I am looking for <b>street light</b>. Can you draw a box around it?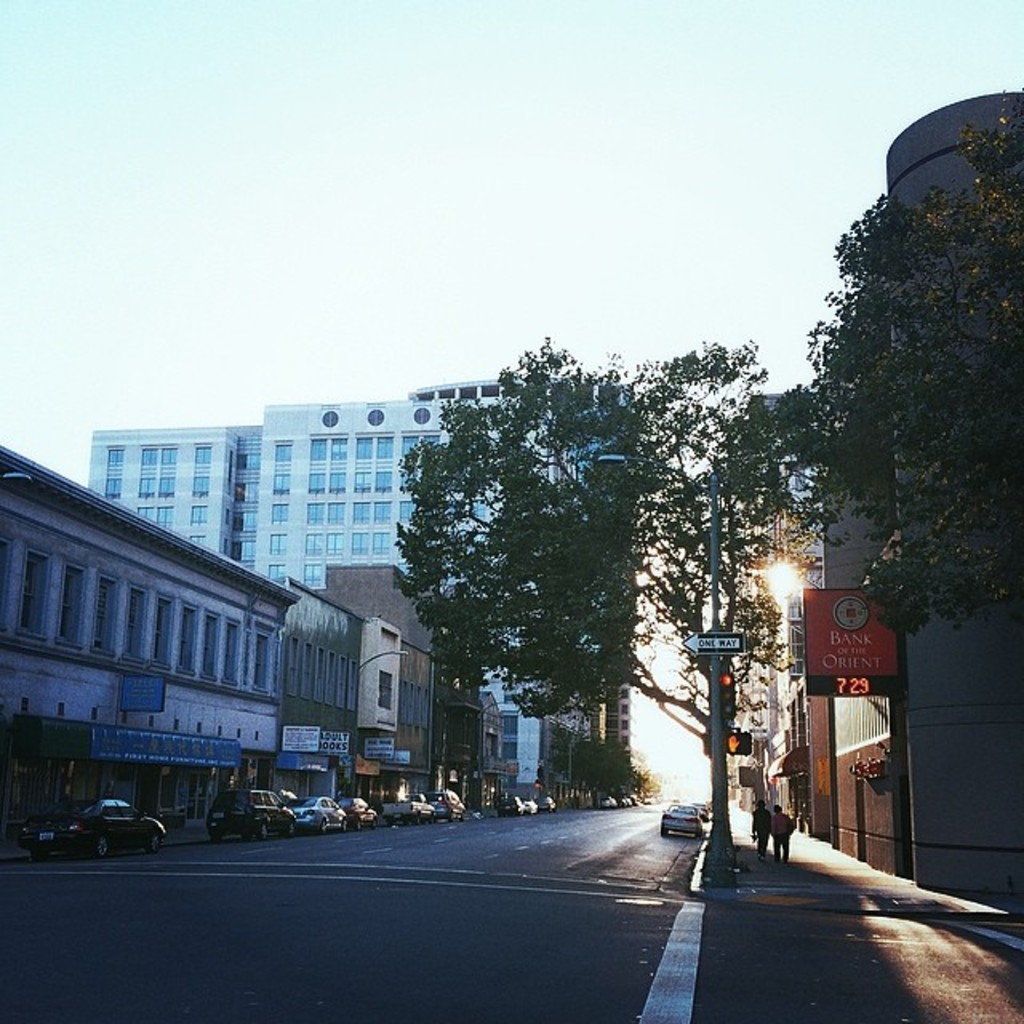
Sure, the bounding box is pyautogui.locateOnScreen(589, 453, 733, 893).
